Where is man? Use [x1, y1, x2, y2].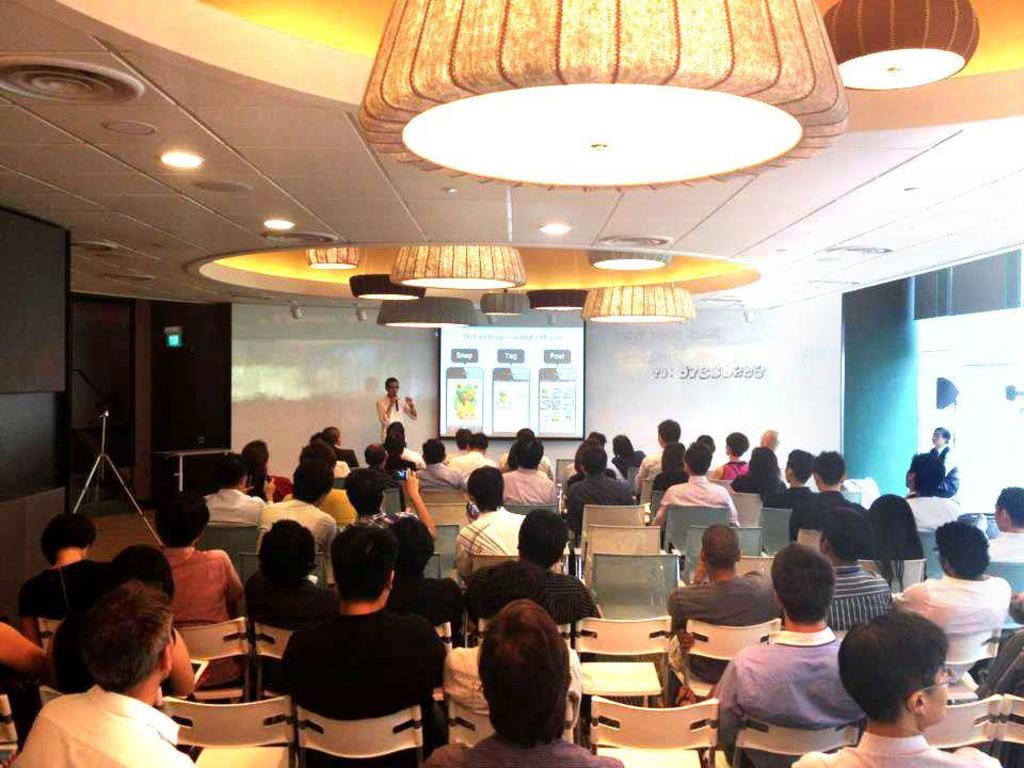
[985, 485, 1023, 561].
